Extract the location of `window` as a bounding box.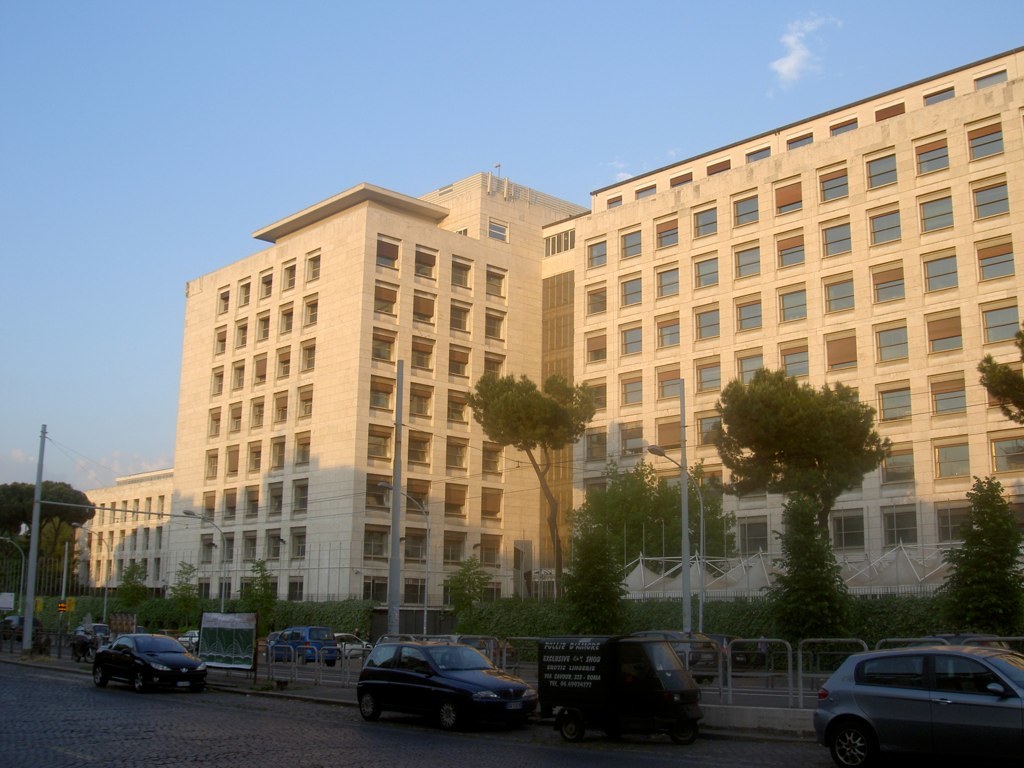
(249,395,264,427).
